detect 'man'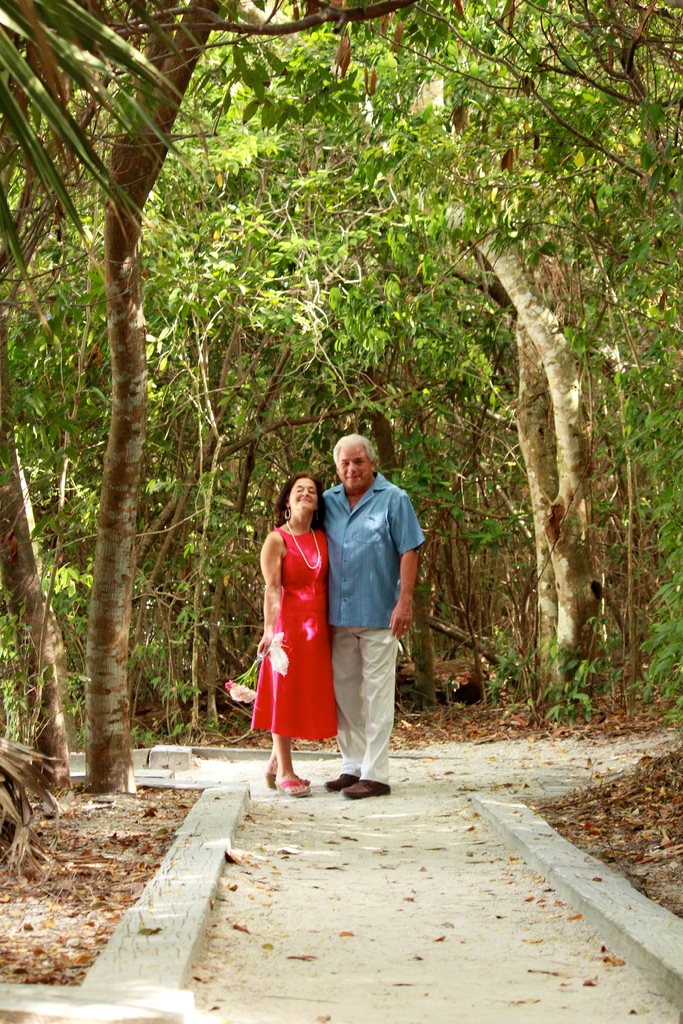
<box>315,420,426,792</box>
